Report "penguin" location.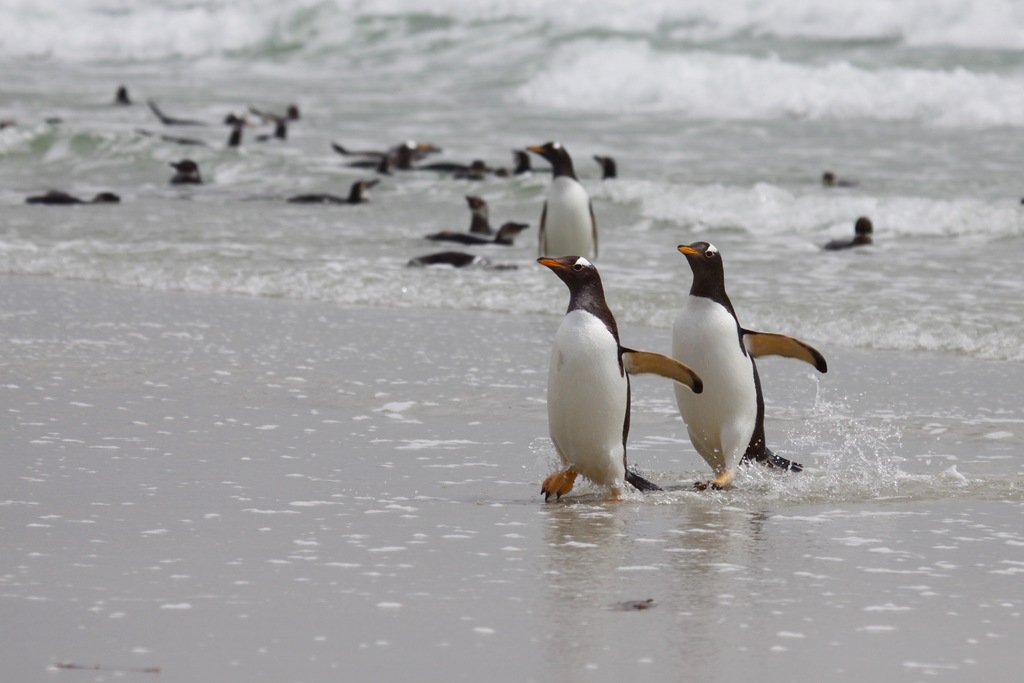
Report: left=427, top=221, right=529, bottom=247.
